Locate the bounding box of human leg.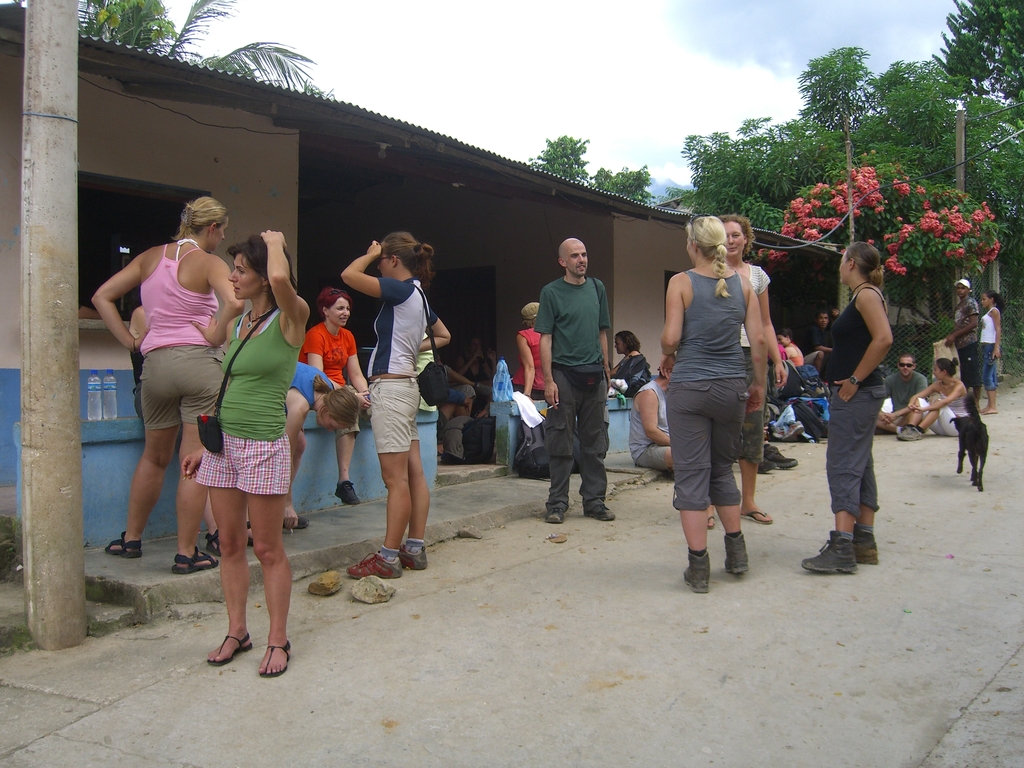
Bounding box: detection(246, 487, 292, 684).
